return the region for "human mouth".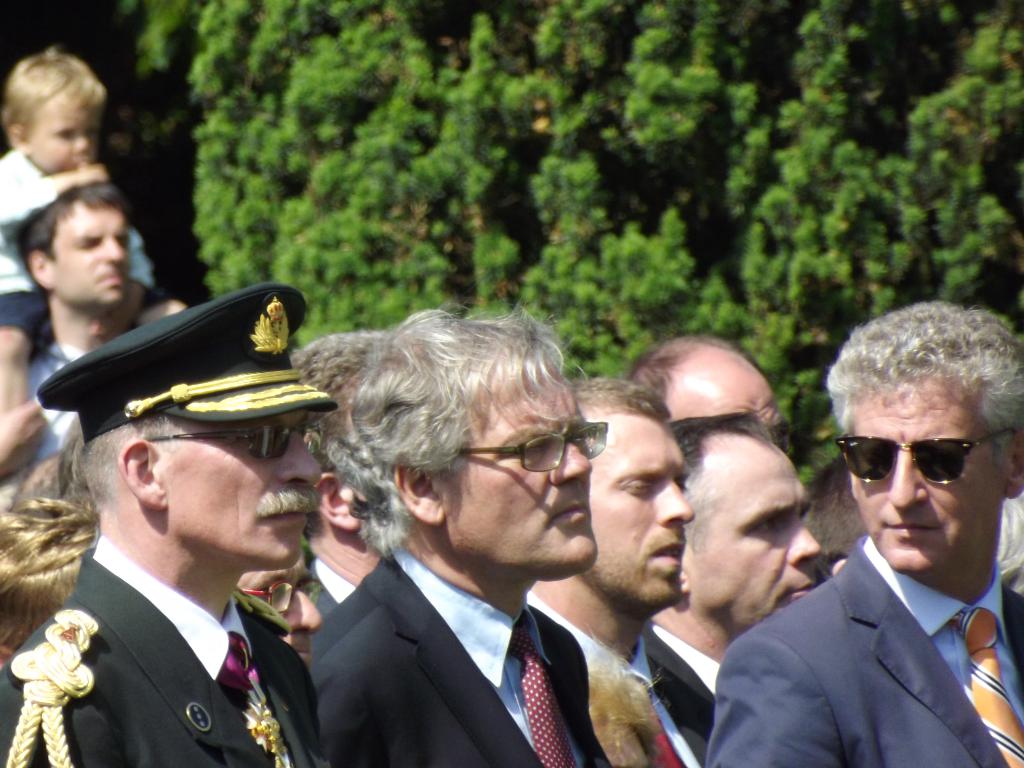
{"left": 74, "top": 150, "right": 94, "bottom": 170}.
